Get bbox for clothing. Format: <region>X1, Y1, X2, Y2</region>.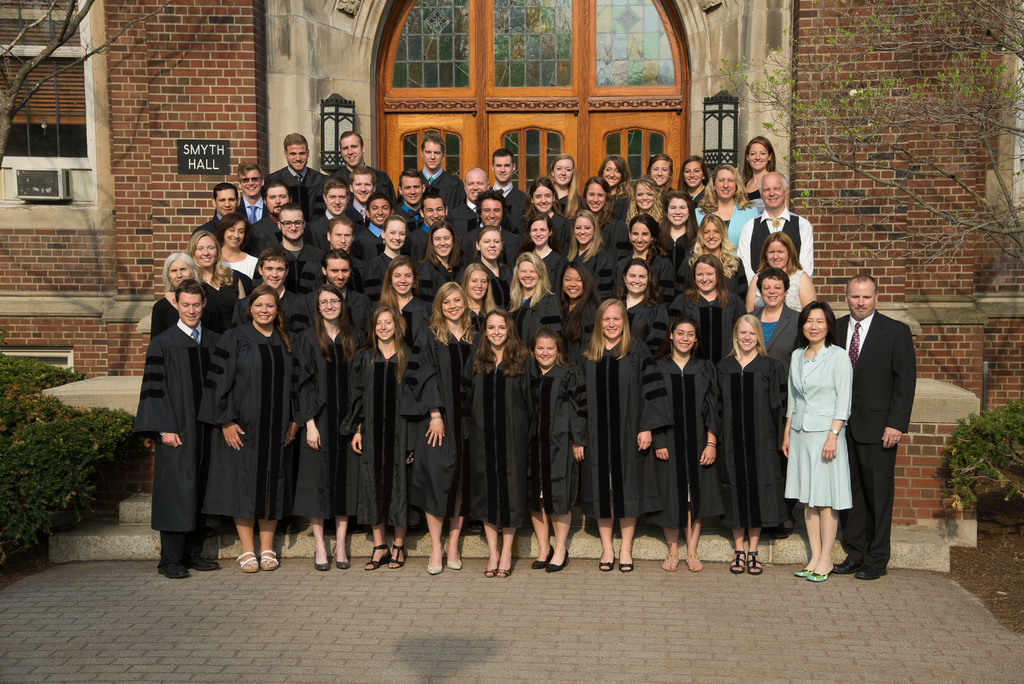
<region>291, 246, 308, 286</region>.
